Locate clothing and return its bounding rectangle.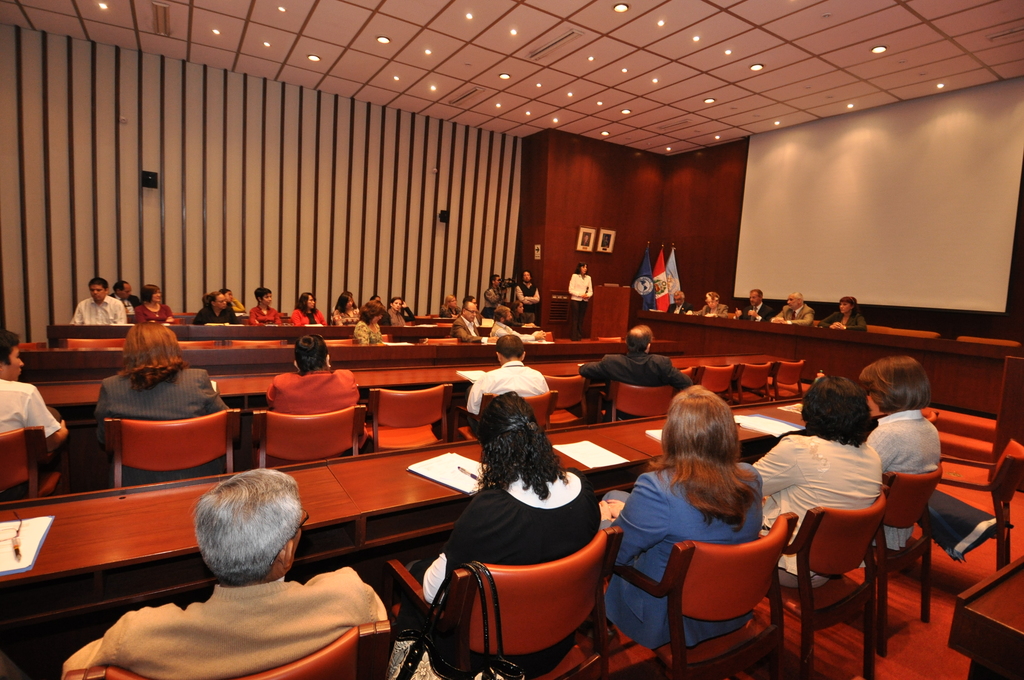
bbox=(870, 398, 935, 525).
